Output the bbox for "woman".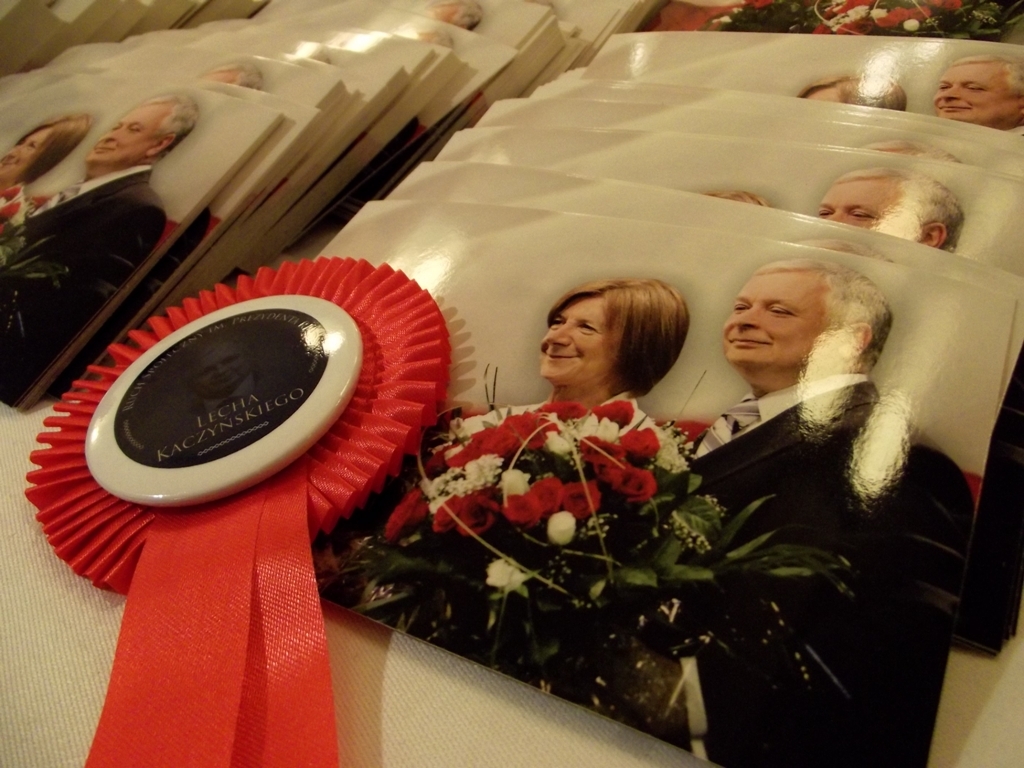
Rect(0, 107, 93, 187).
